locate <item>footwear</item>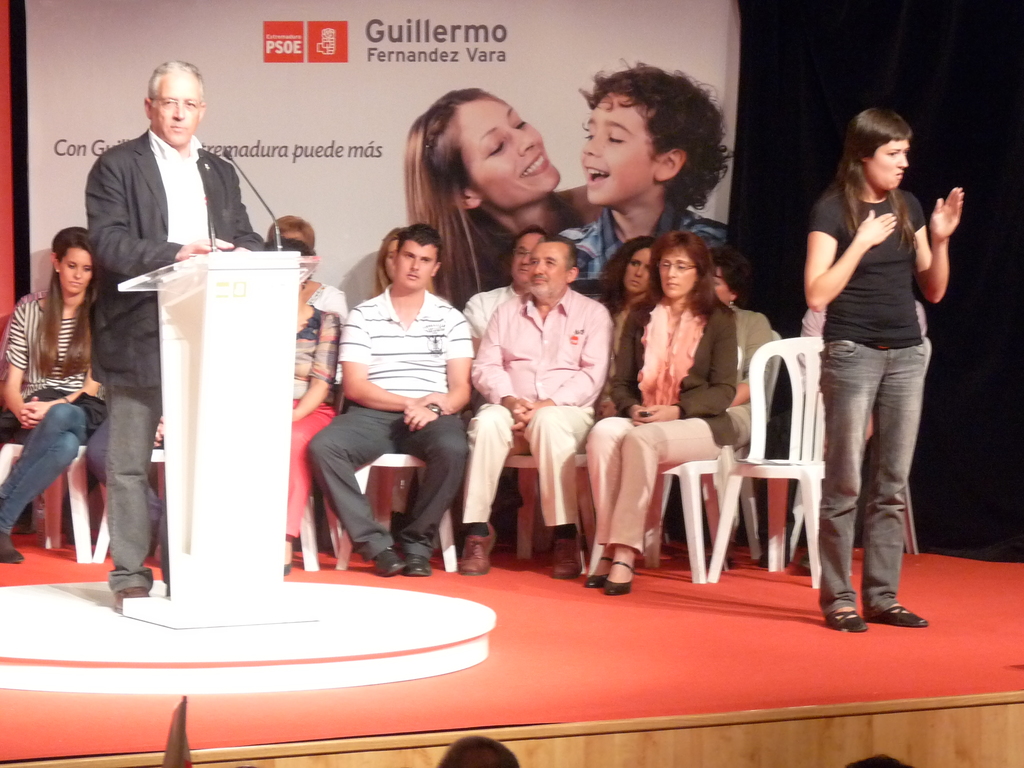
select_region(587, 562, 613, 594)
